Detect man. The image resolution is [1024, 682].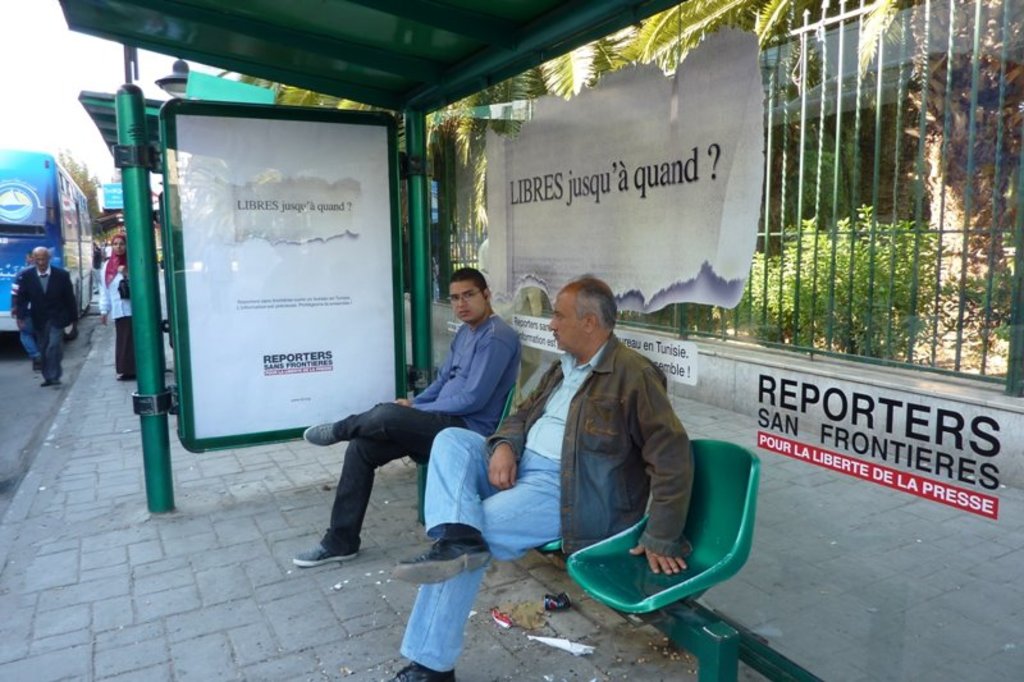
rect(15, 248, 81, 389).
